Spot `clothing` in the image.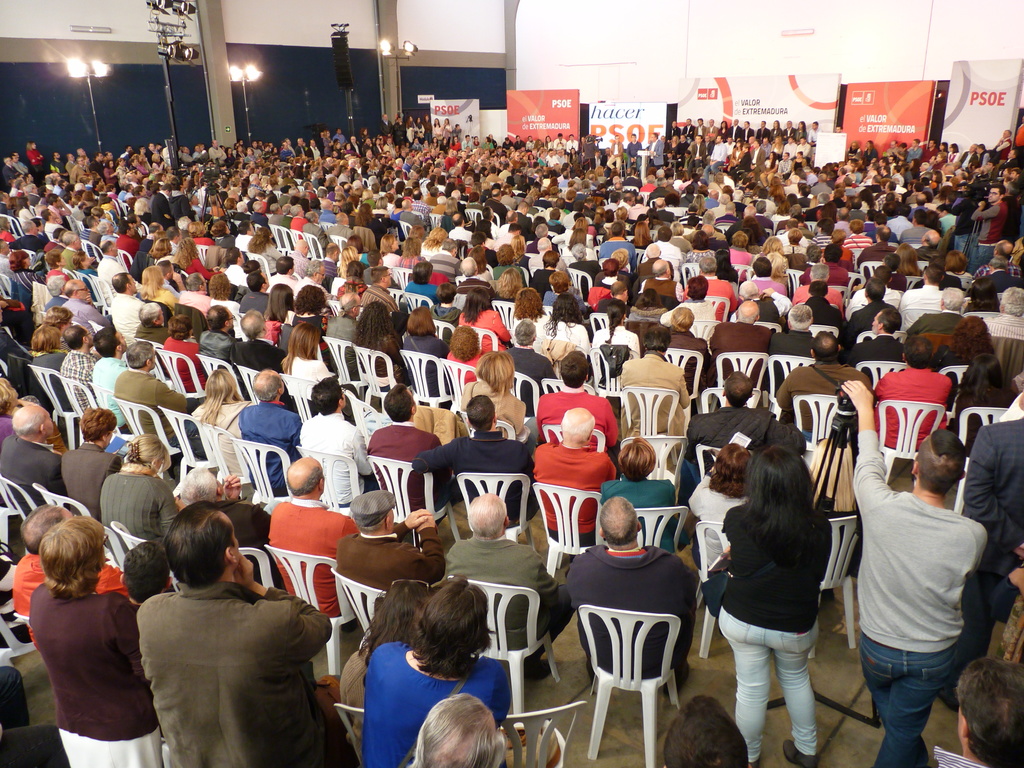
`clothing` found at <bbox>108, 291, 148, 346</bbox>.
